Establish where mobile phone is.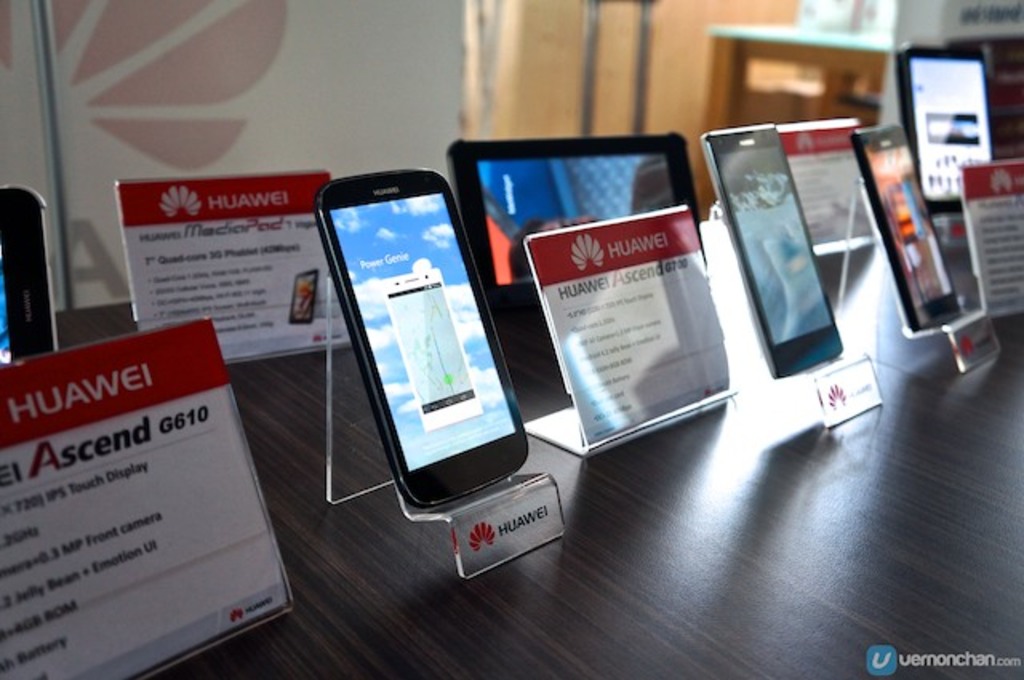
Established at (x1=702, y1=123, x2=842, y2=378).
